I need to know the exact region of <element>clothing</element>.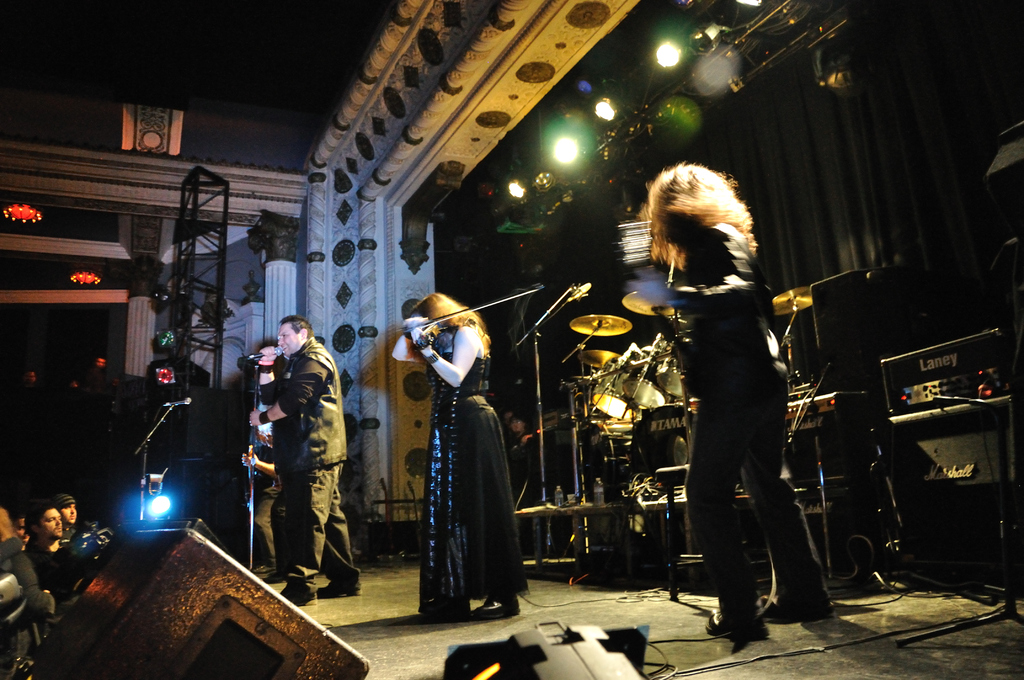
Region: [61,521,88,568].
